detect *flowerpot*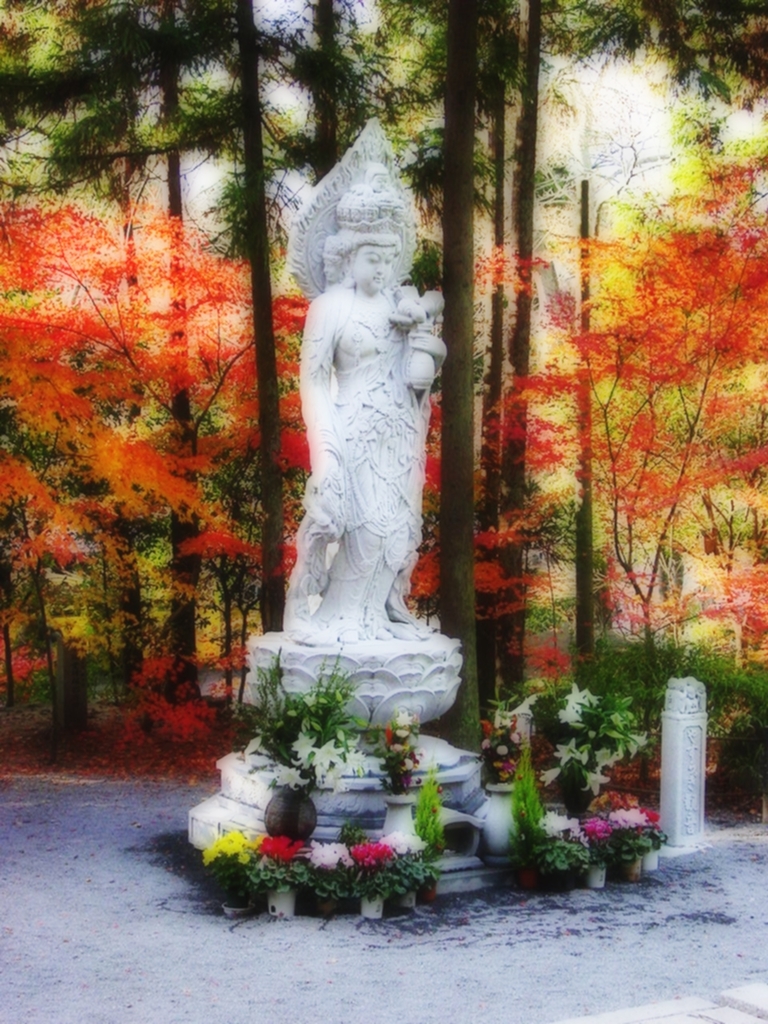
crop(269, 890, 301, 920)
